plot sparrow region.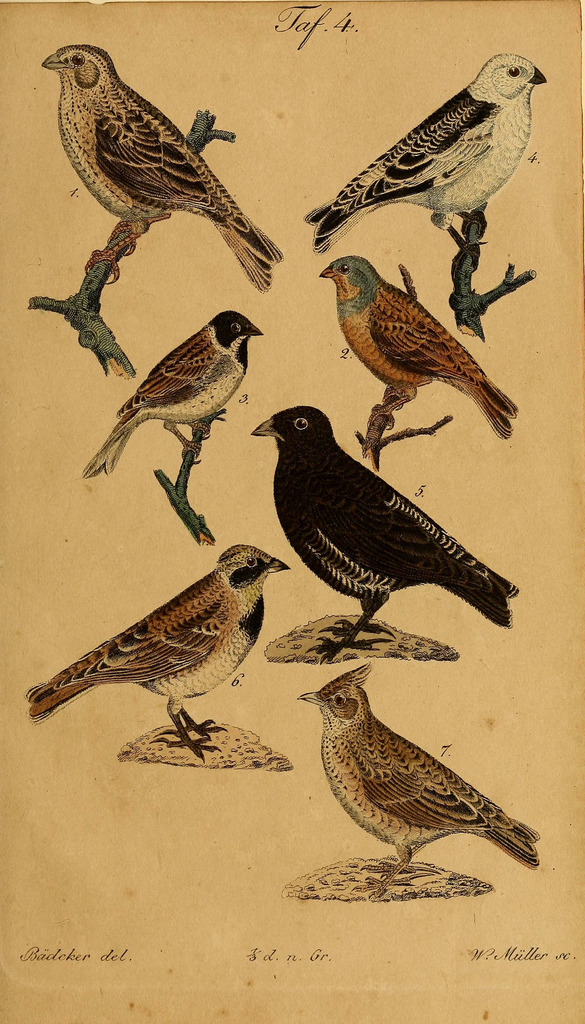
Plotted at (left=318, top=258, right=525, bottom=440).
